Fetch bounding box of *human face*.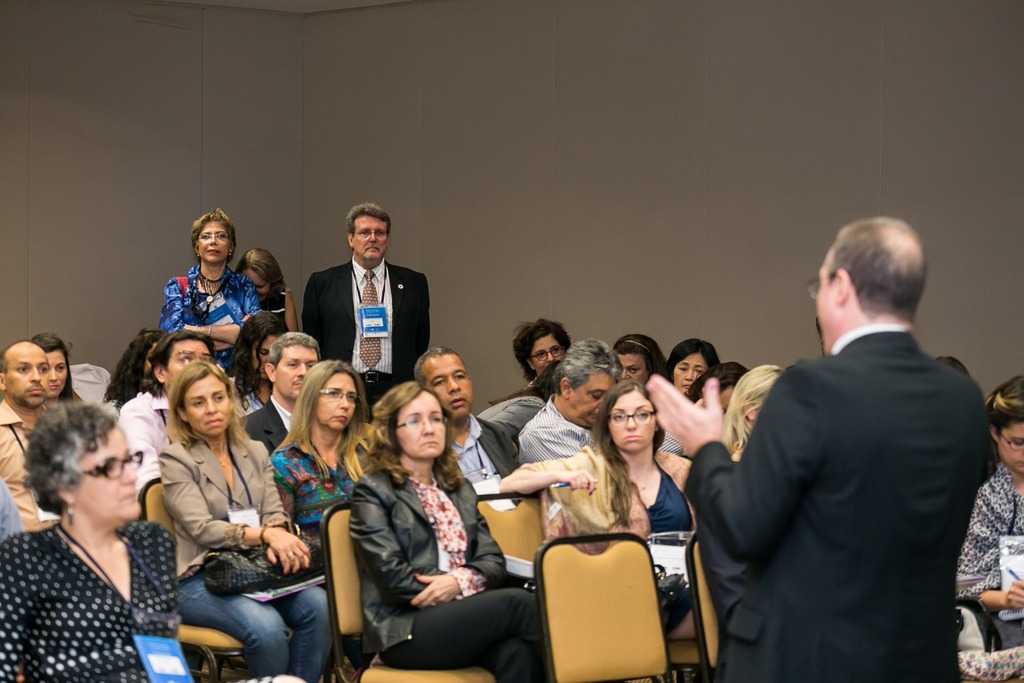
Bbox: detection(531, 334, 565, 370).
